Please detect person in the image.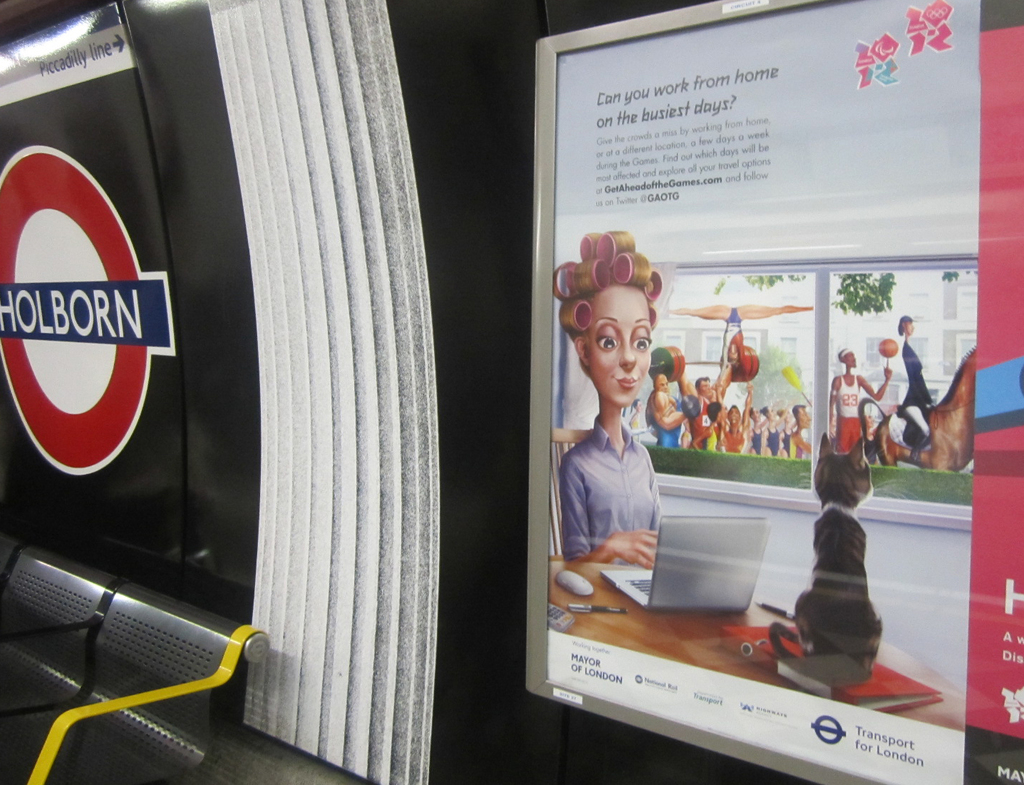
bbox(900, 315, 936, 411).
